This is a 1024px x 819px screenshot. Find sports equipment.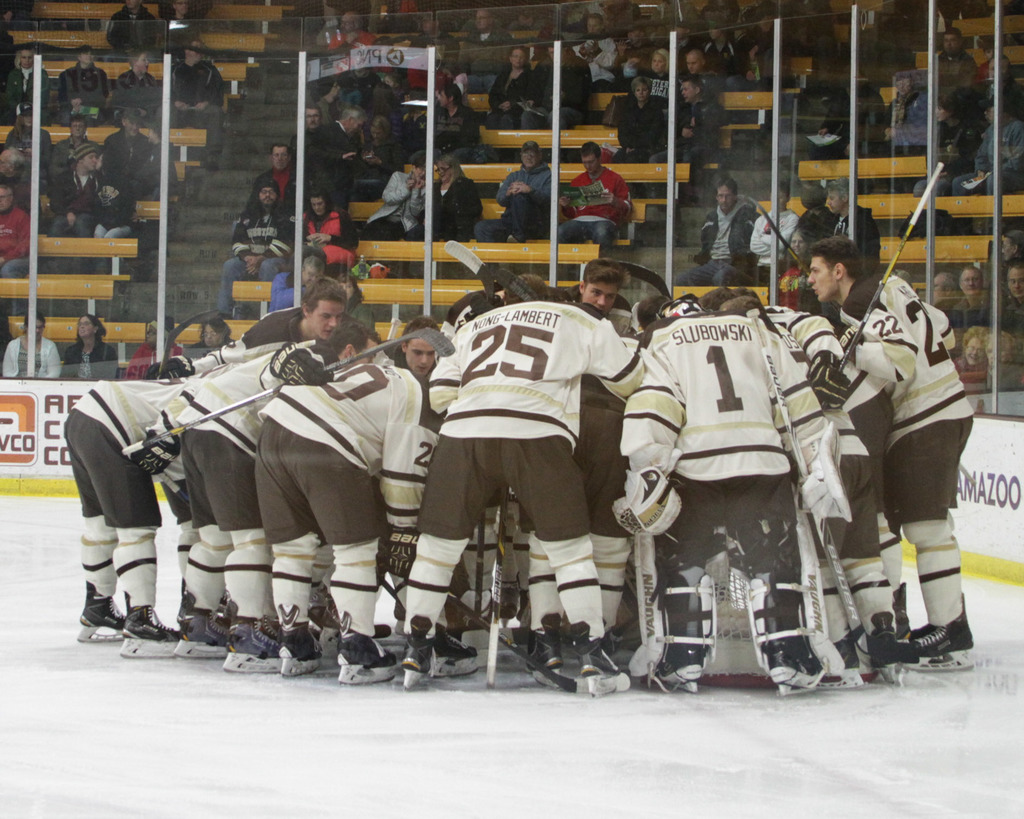
Bounding box: x1=569 y1=621 x2=631 y2=698.
